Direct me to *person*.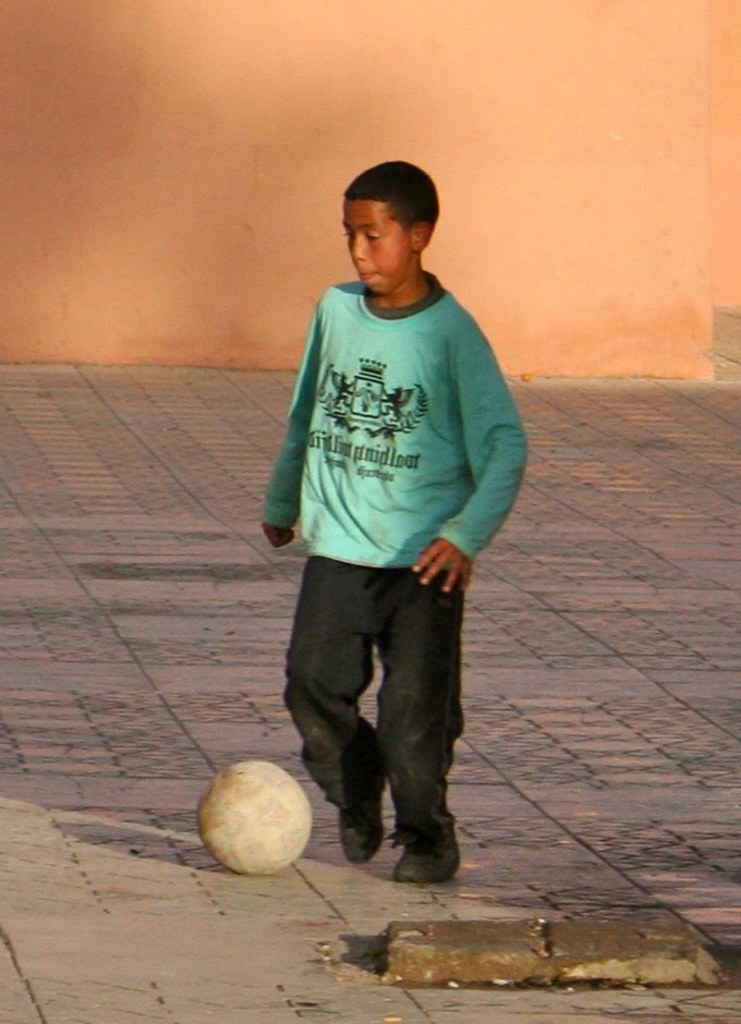
Direction: [left=259, top=158, right=529, bottom=878].
